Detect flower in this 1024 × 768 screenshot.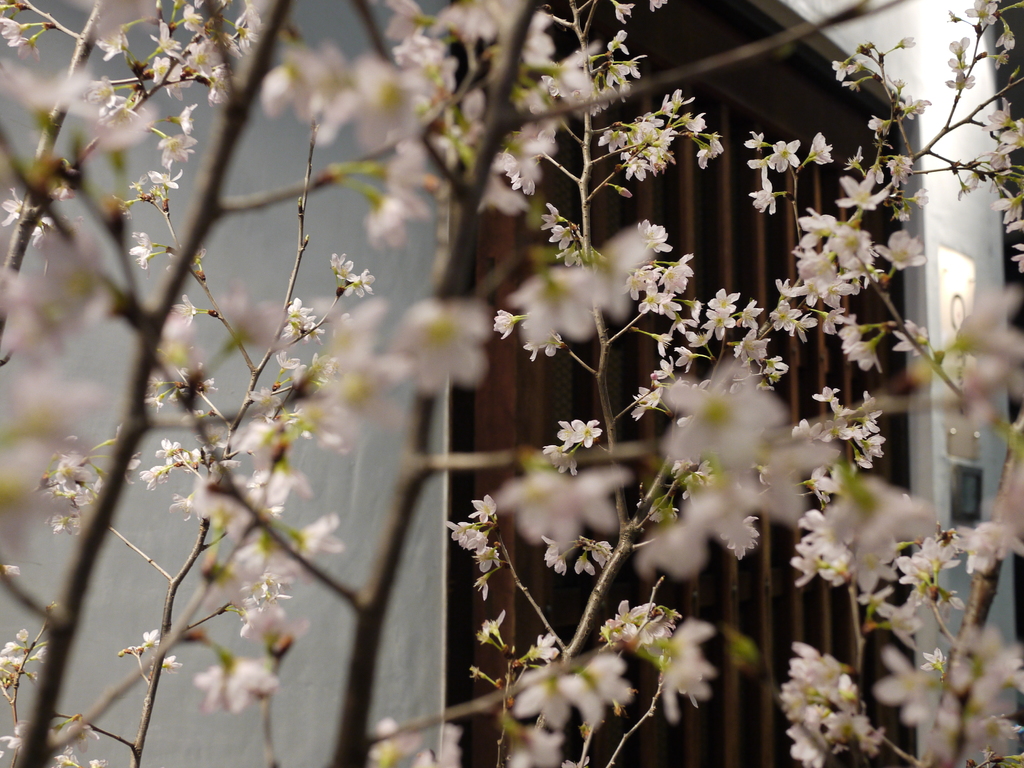
Detection: 523,331,577,360.
